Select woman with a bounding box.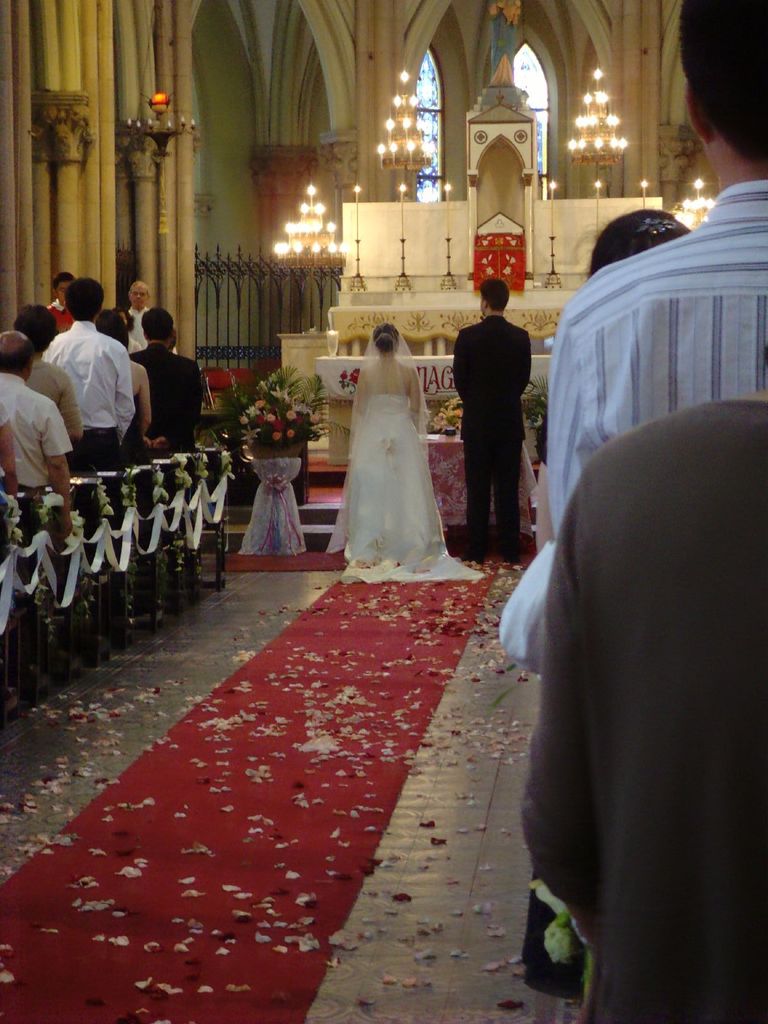
(95, 307, 169, 514).
